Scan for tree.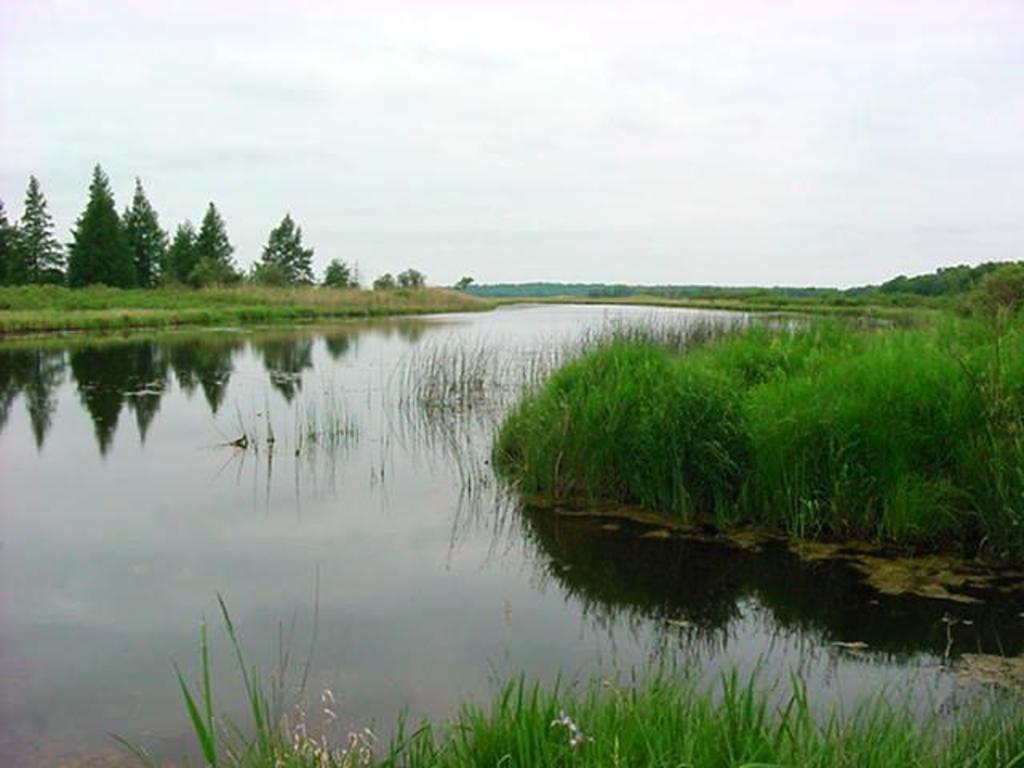
Scan result: (x1=122, y1=176, x2=170, y2=290).
